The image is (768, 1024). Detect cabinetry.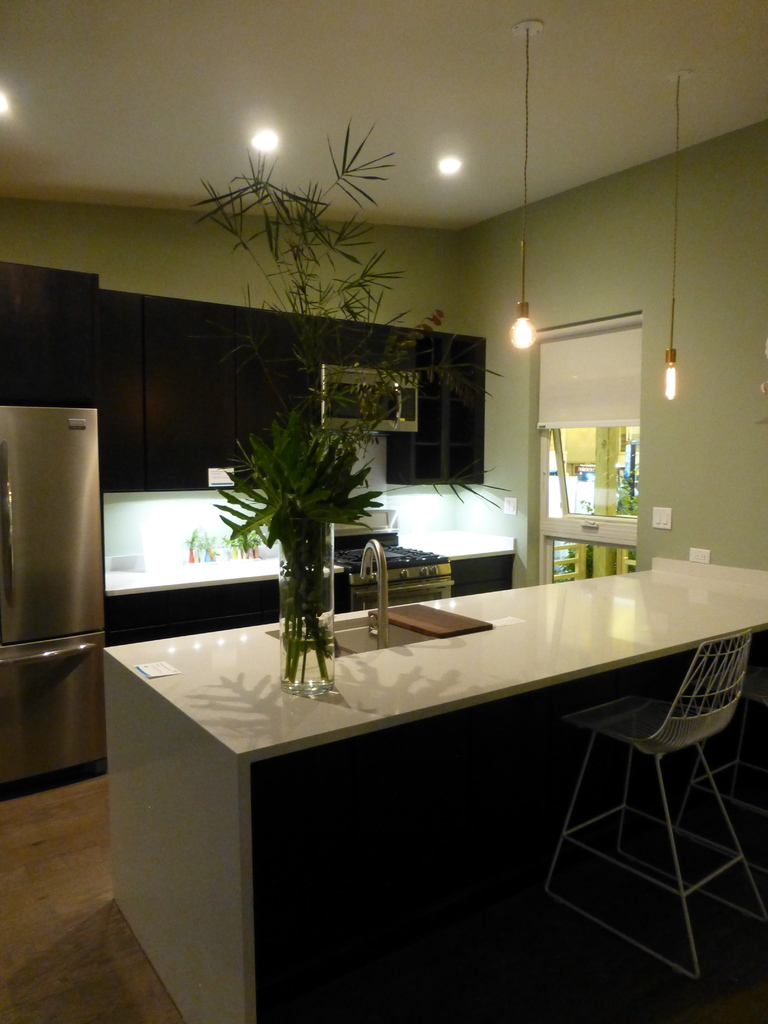
Detection: (141,312,239,494).
